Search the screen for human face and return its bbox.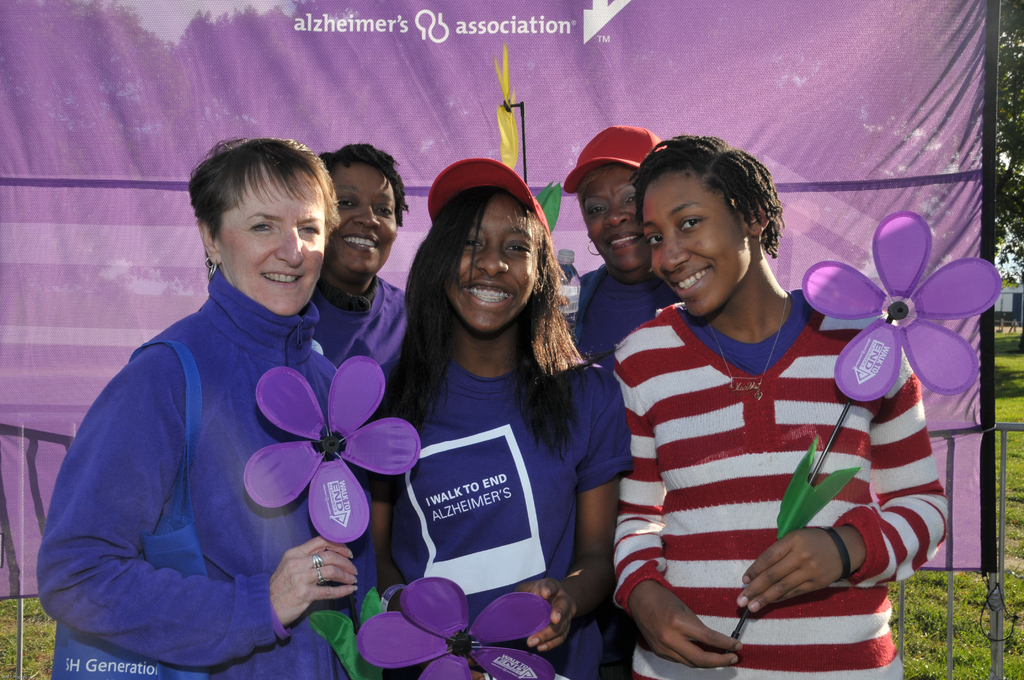
Found: {"left": 218, "top": 166, "right": 326, "bottom": 324}.
